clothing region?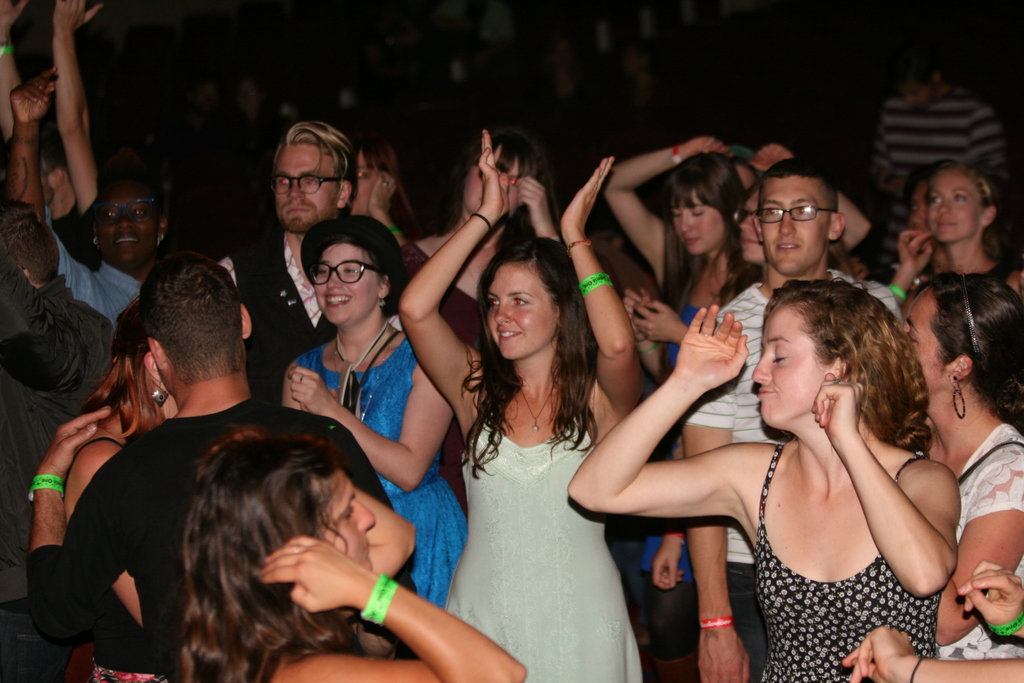
639:297:695:680
